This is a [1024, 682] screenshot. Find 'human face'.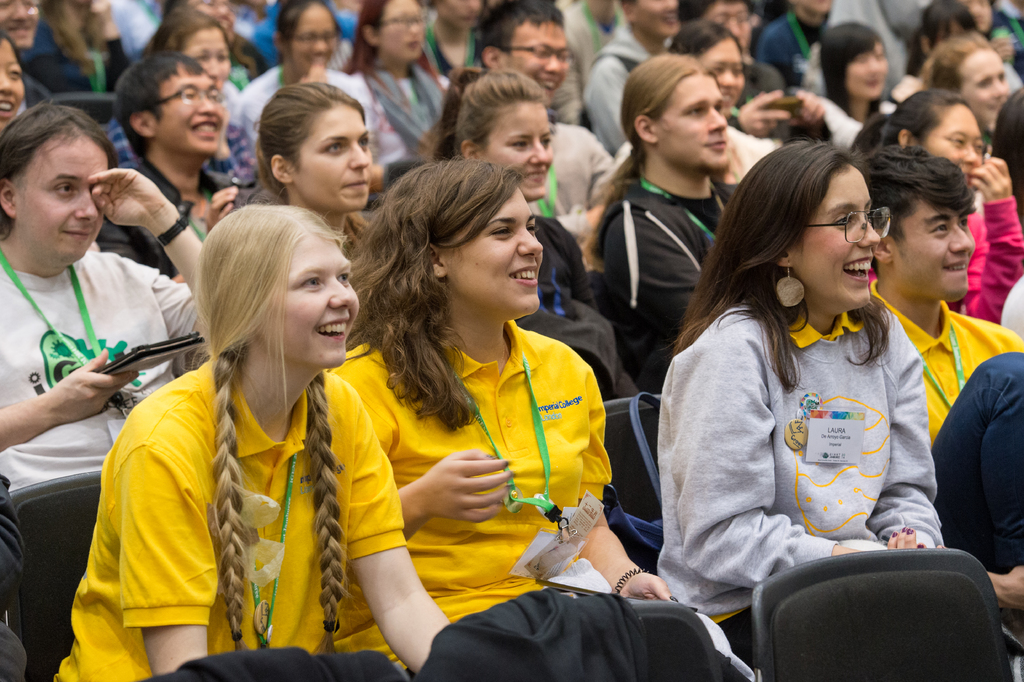
Bounding box: bbox(451, 187, 543, 315).
